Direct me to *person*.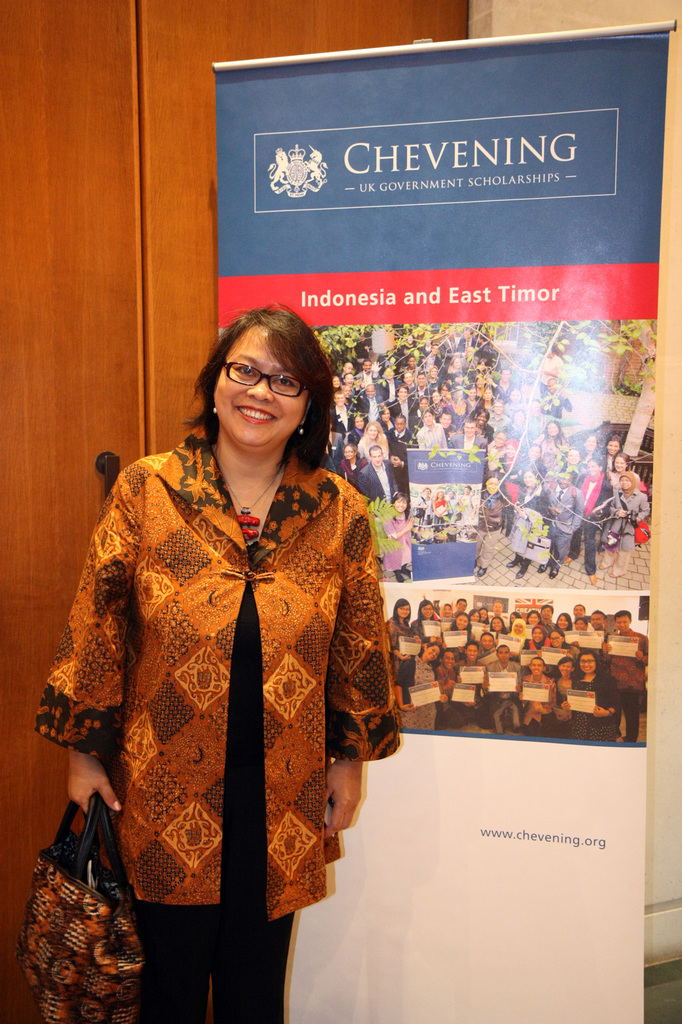
Direction: (449,417,488,452).
